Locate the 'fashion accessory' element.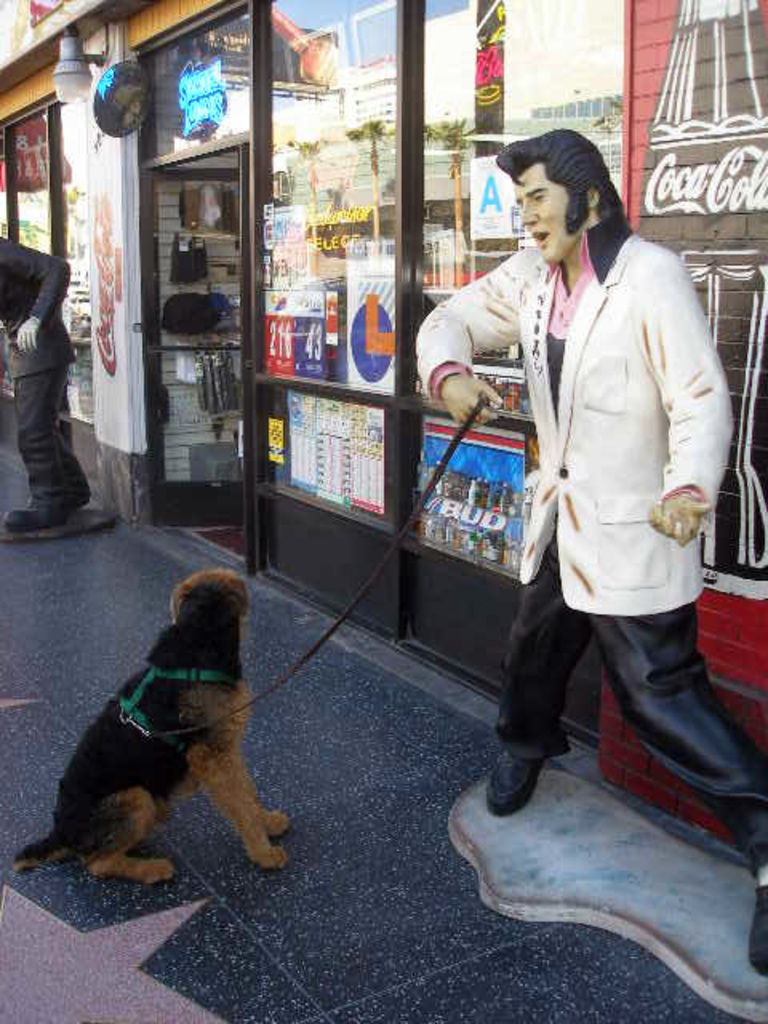
Element bbox: left=174, top=178, right=232, bottom=235.
